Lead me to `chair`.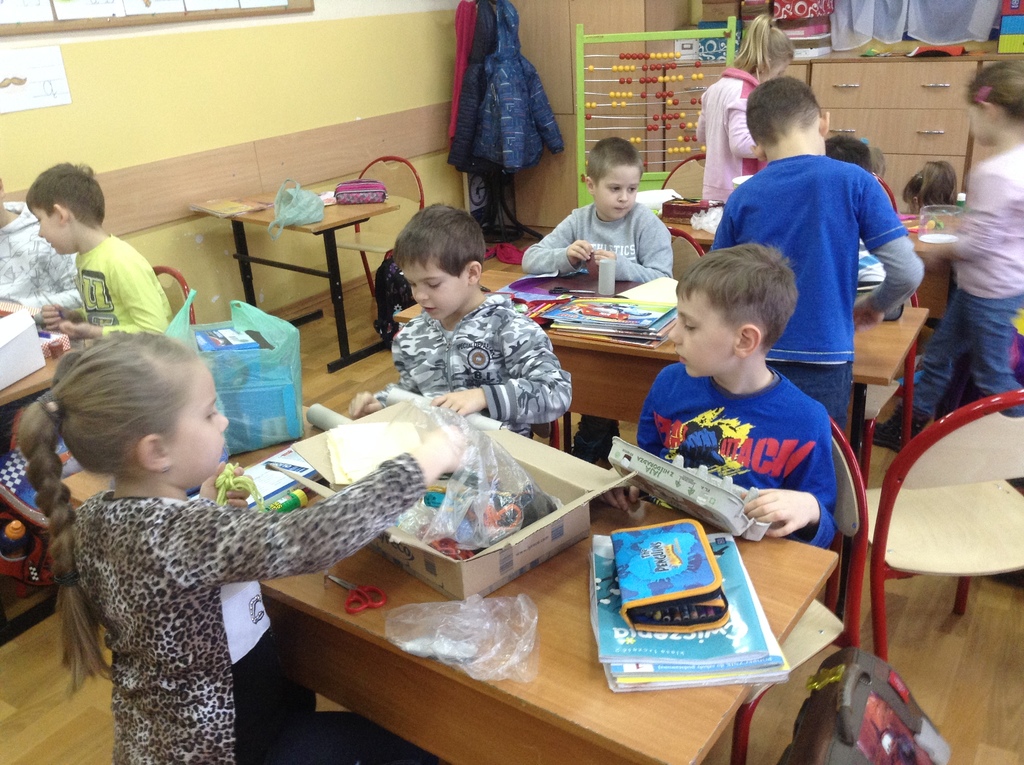
Lead to [x1=728, y1=415, x2=876, y2=764].
